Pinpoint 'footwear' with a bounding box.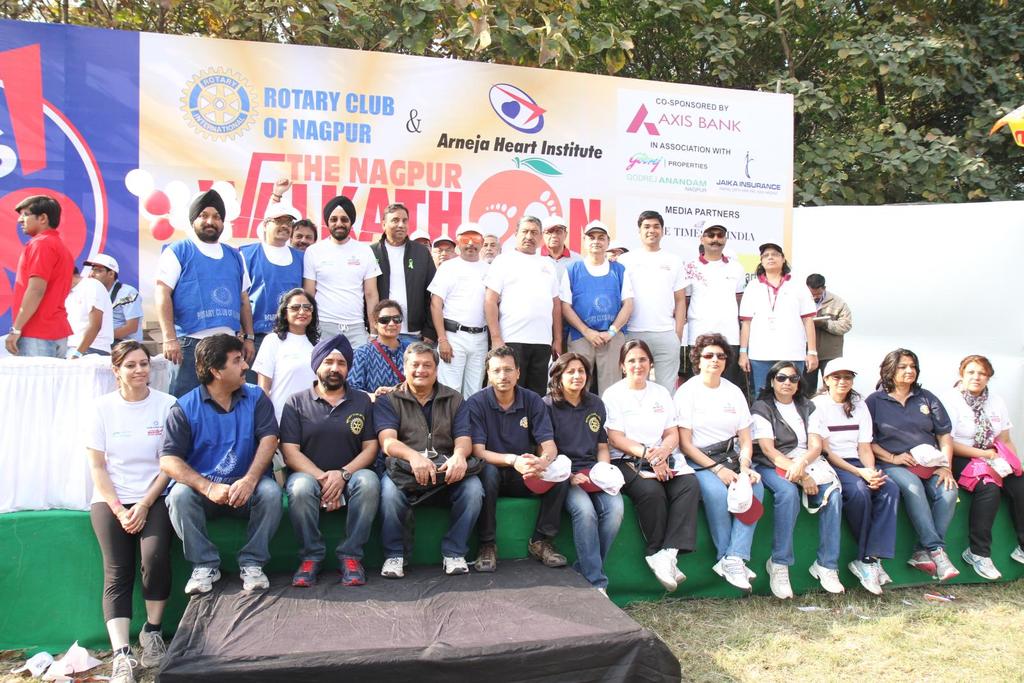
{"x1": 596, "y1": 585, "x2": 610, "y2": 600}.
